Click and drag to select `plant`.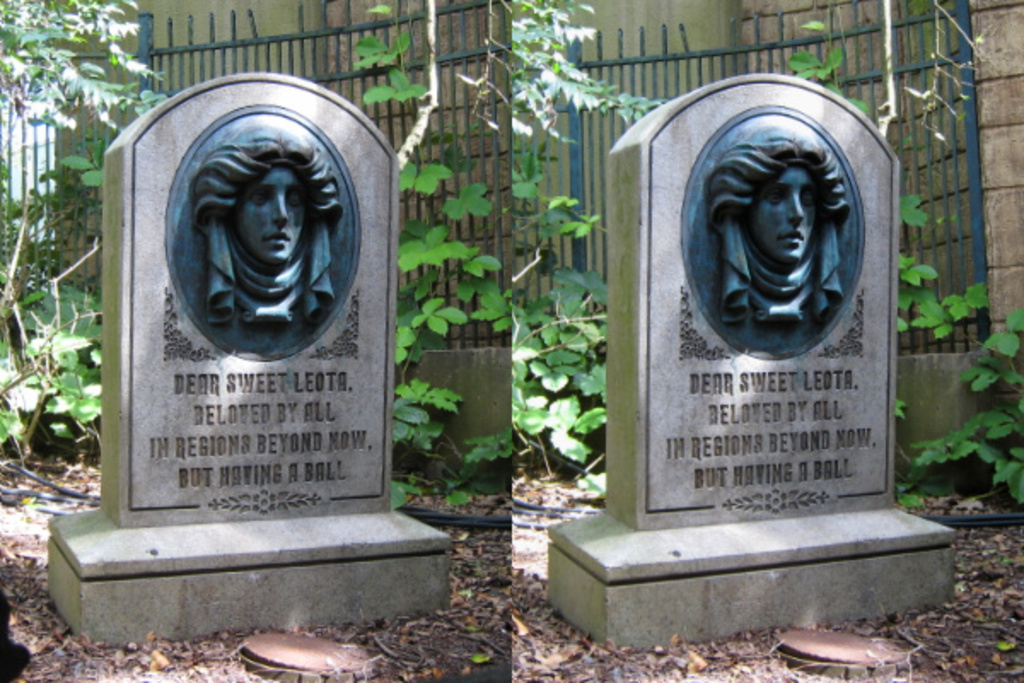
Selection: 758:7:1000:178.
